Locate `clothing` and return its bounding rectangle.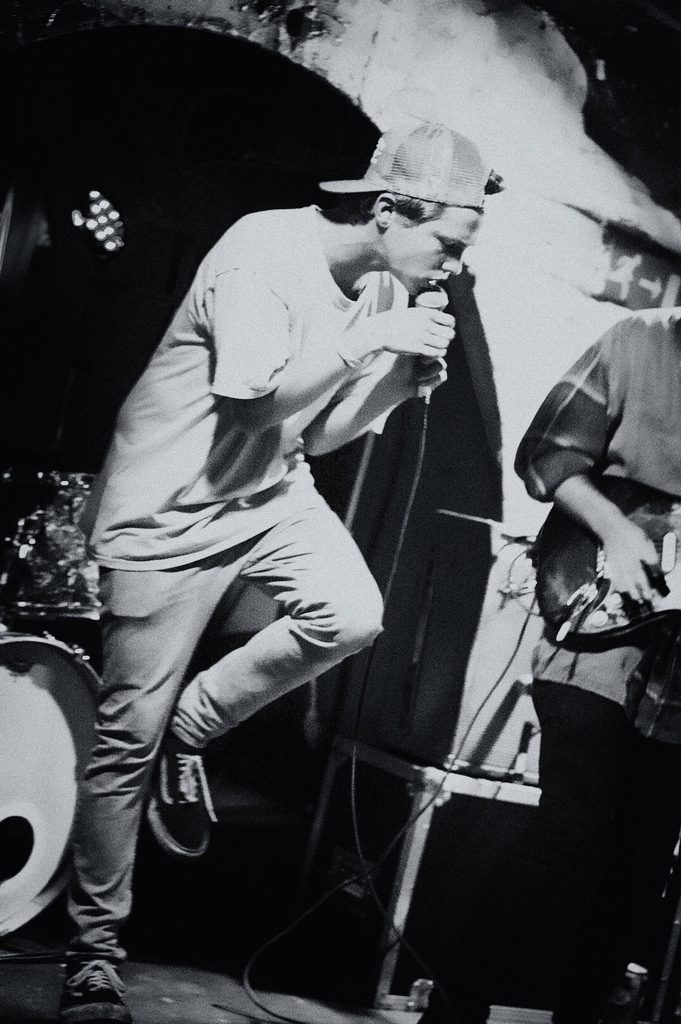
rect(56, 112, 530, 1000).
